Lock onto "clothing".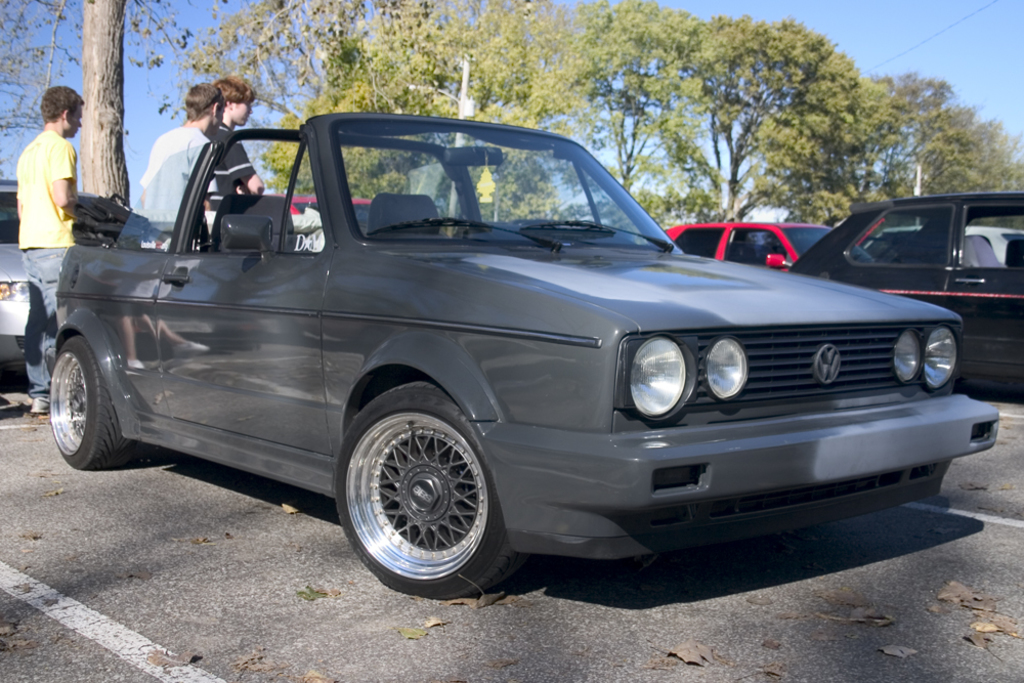
Locked: box(6, 98, 100, 261).
